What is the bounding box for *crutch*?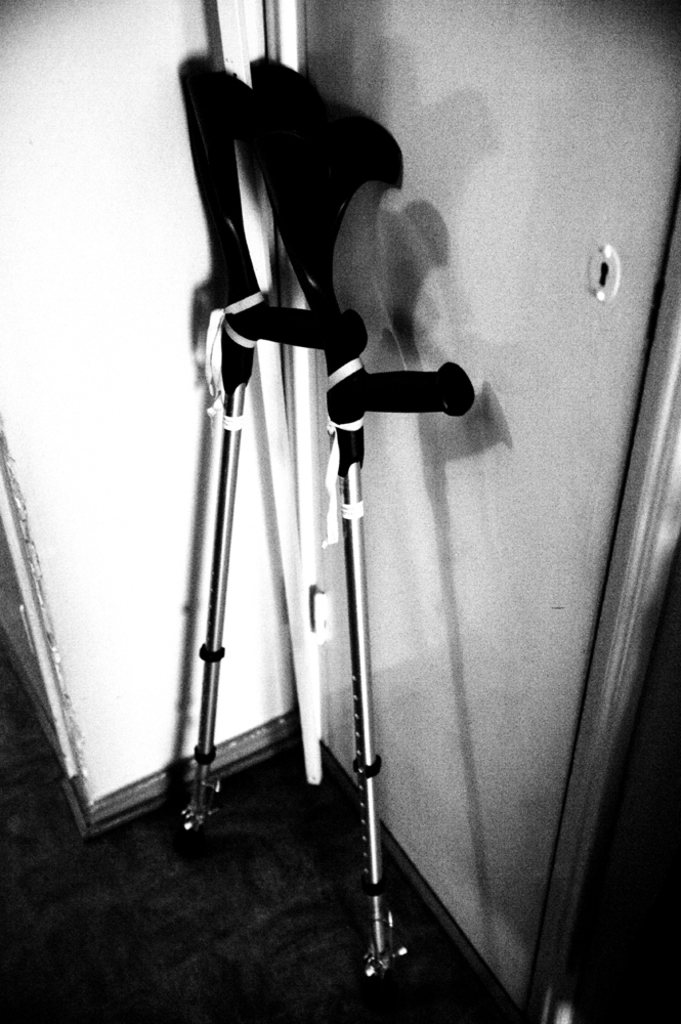
(x1=256, y1=50, x2=473, y2=967).
